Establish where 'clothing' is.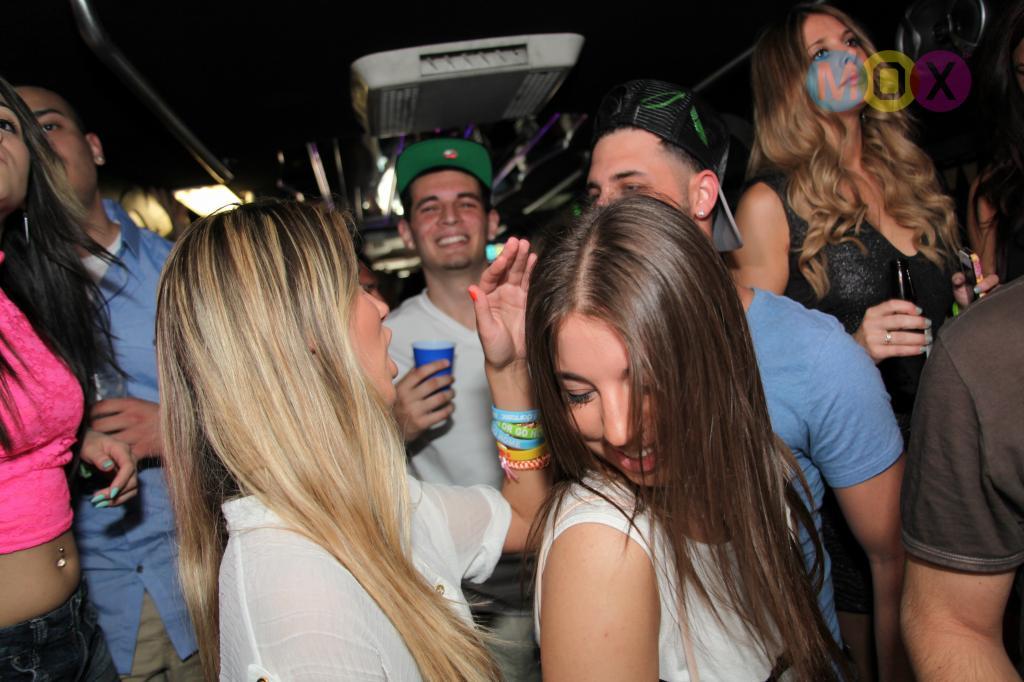
Established at x1=0, y1=294, x2=102, y2=681.
